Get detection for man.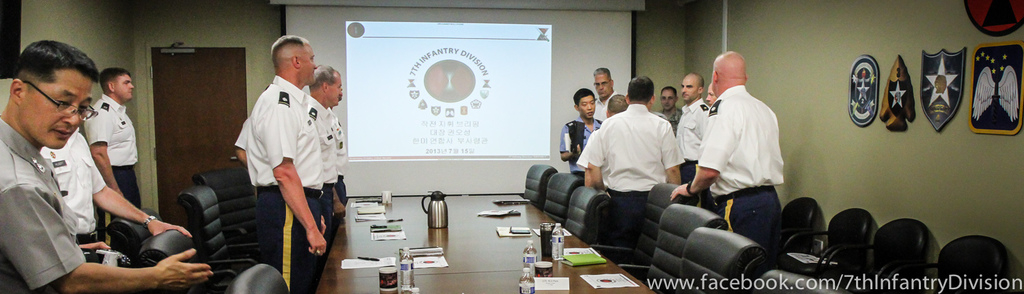
Detection: 0, 38, 217, 291.
